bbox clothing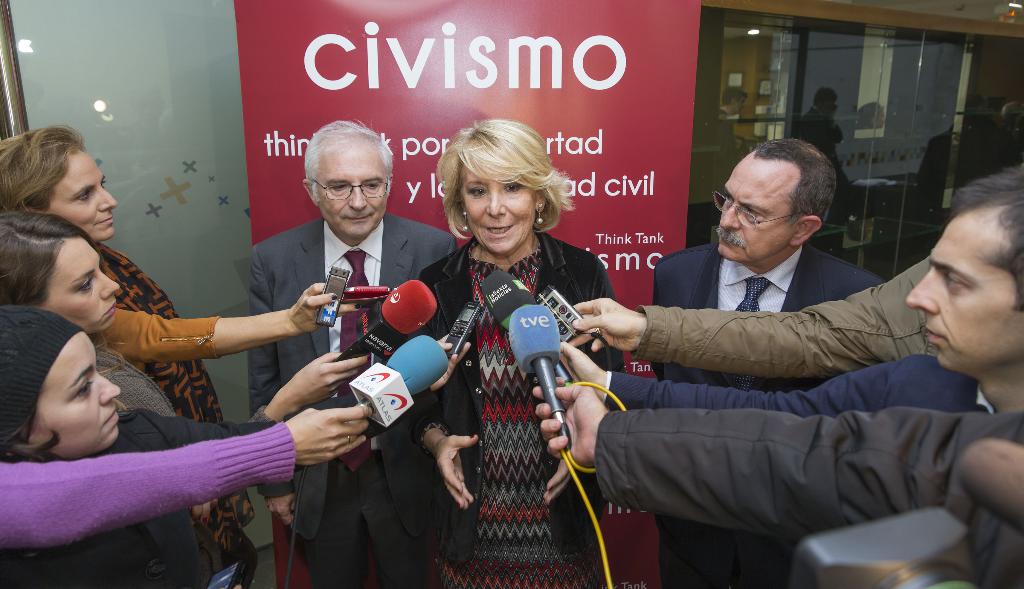
x1=1, y1=430, x2=291, y2=552
